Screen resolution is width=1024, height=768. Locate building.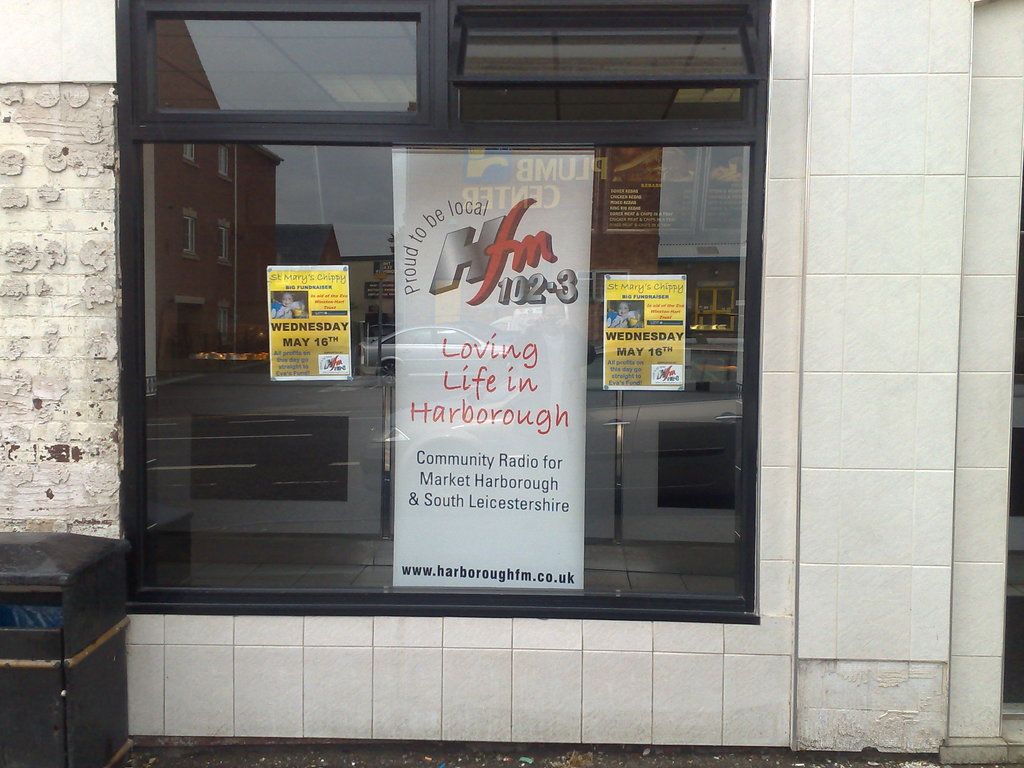
[0,0,1023,767].
